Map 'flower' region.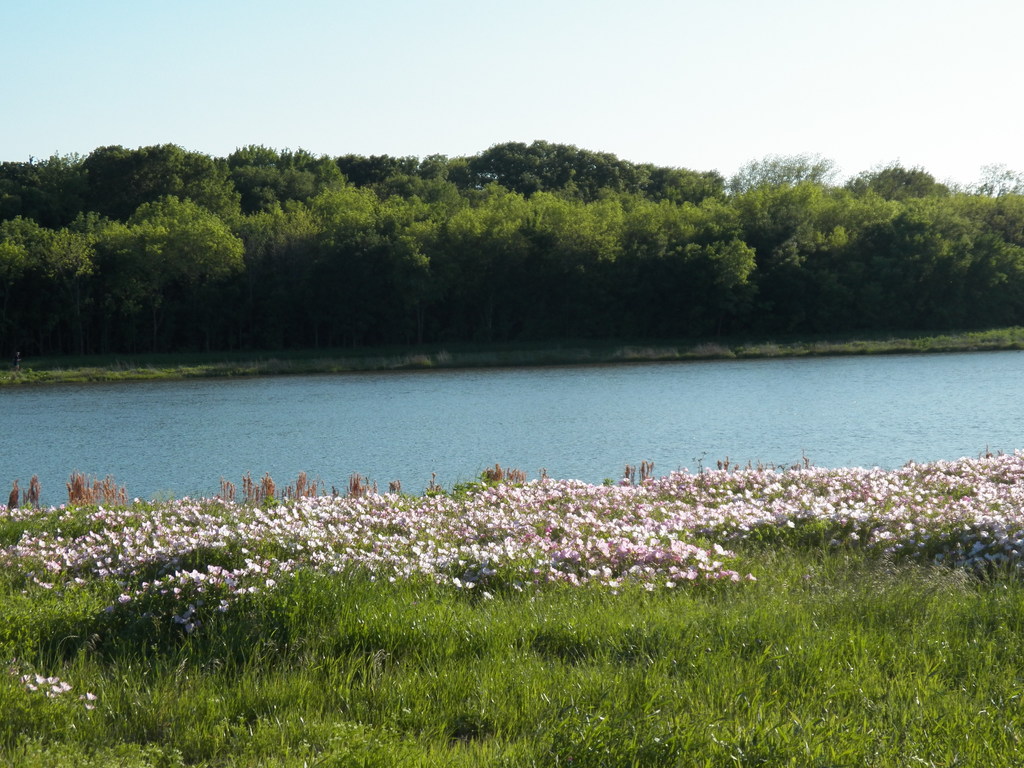
Mapped to x1=63, y1=680, x2=70, y2=688.
